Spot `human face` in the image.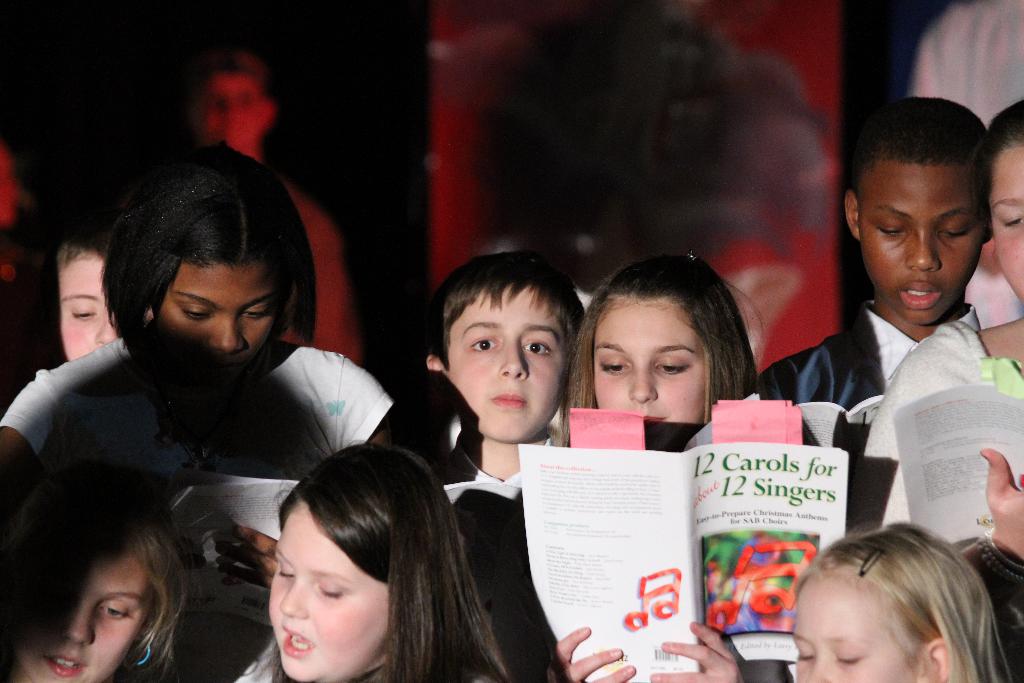
`human face` found at (157, 261, 286, 390).
